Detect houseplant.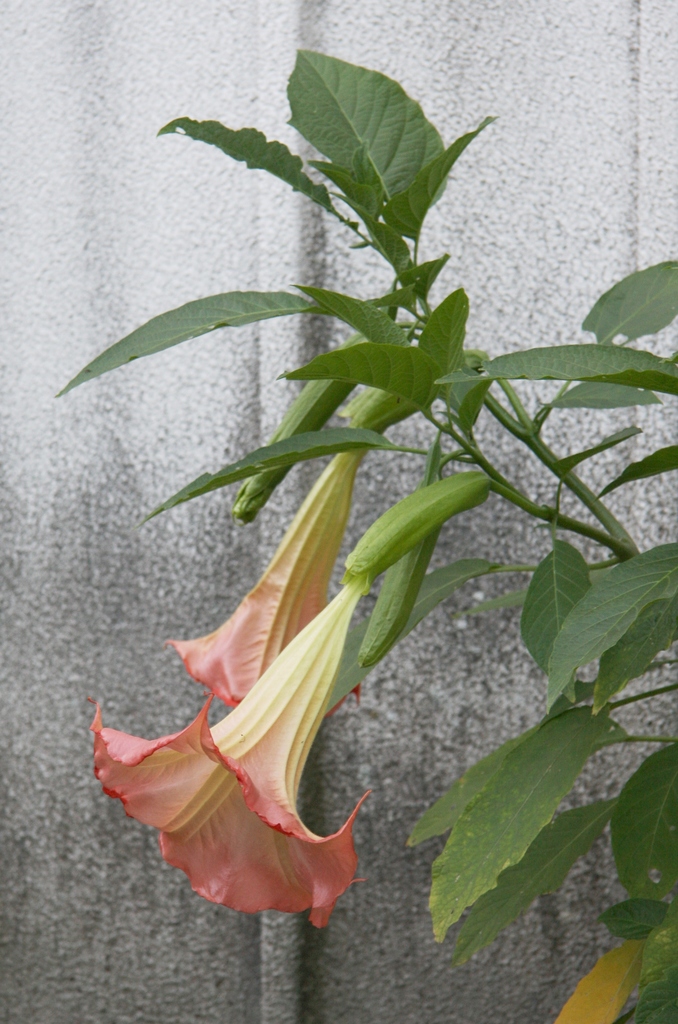
Detected at Rect(48, 42, 677, 1023).
